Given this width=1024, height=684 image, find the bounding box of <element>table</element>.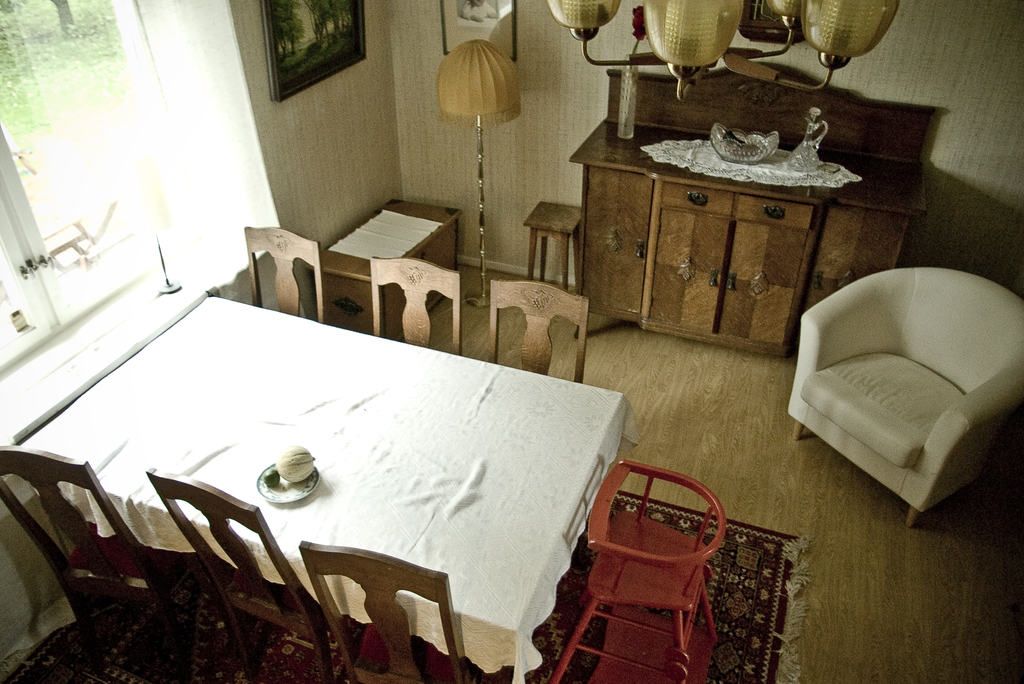
l=566, t=100, r=939, b=360.
